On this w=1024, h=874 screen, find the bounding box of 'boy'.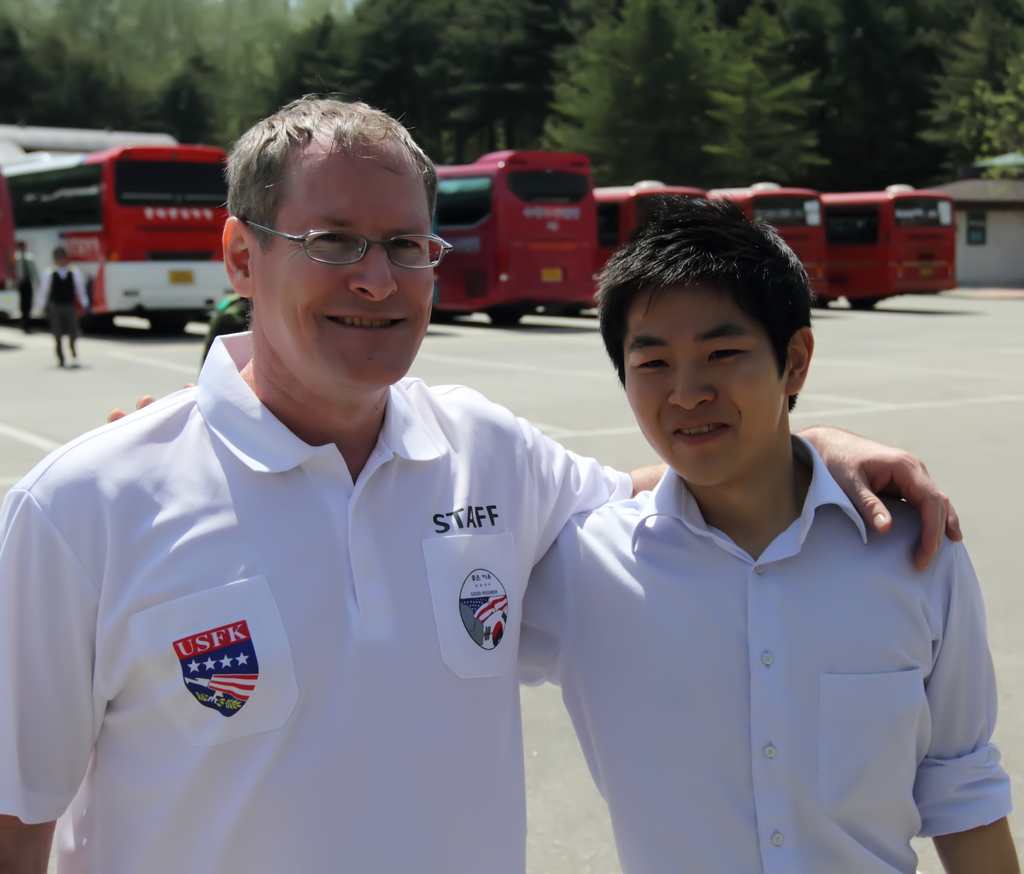
Bounding box: region(97, 198, 1023, 873).
